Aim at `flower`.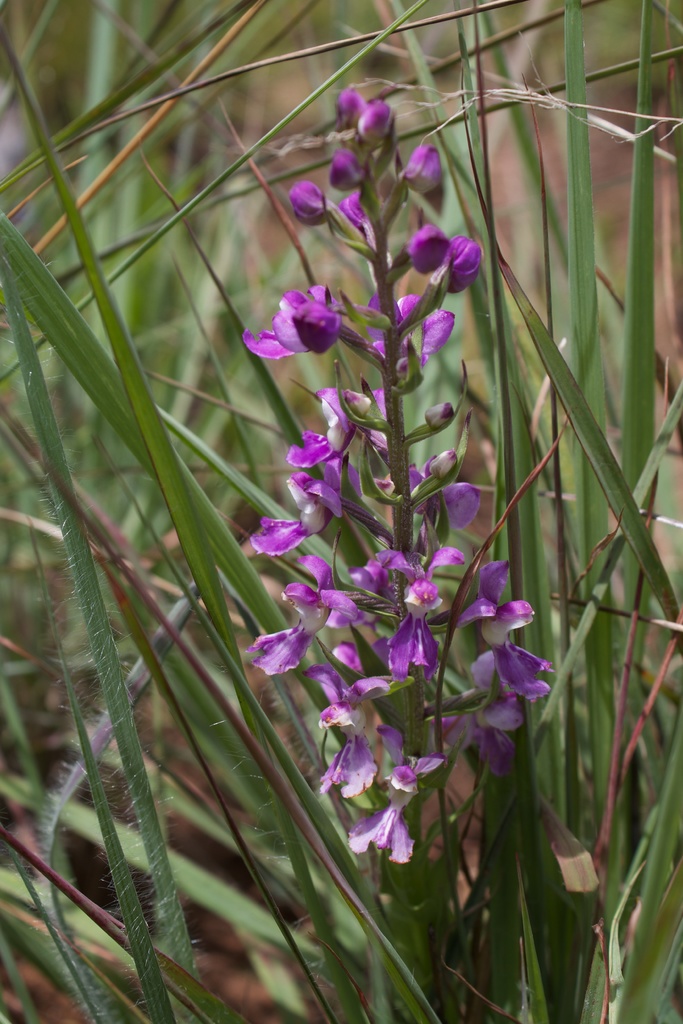
Aimed at select_region(245, 84, 550, 867).
